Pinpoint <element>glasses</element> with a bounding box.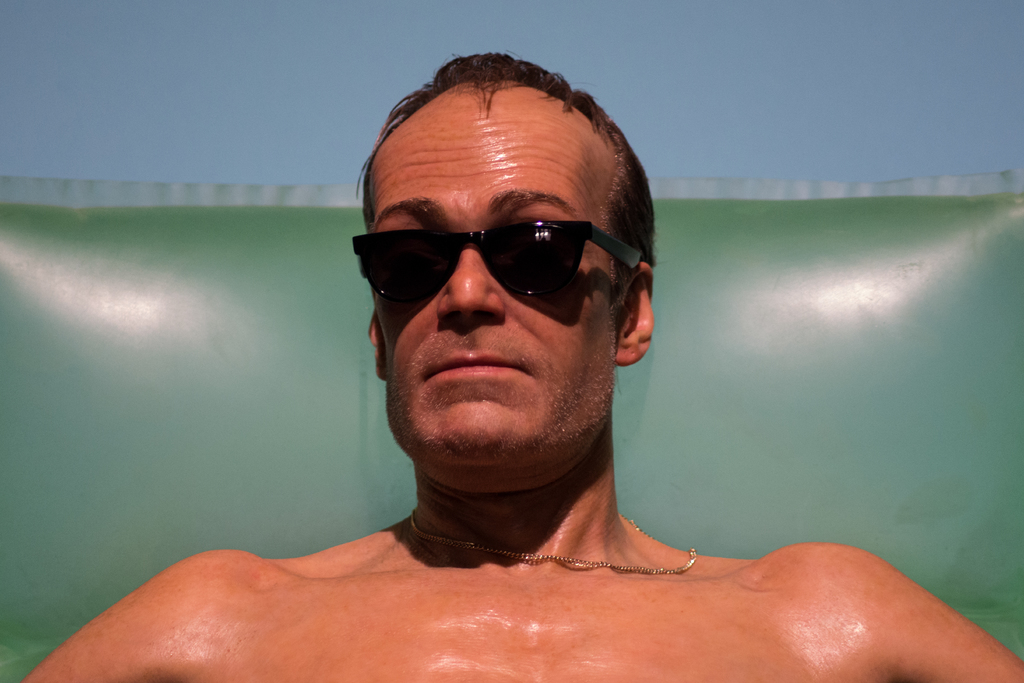
bbox=[351, 217, 645, 303].
